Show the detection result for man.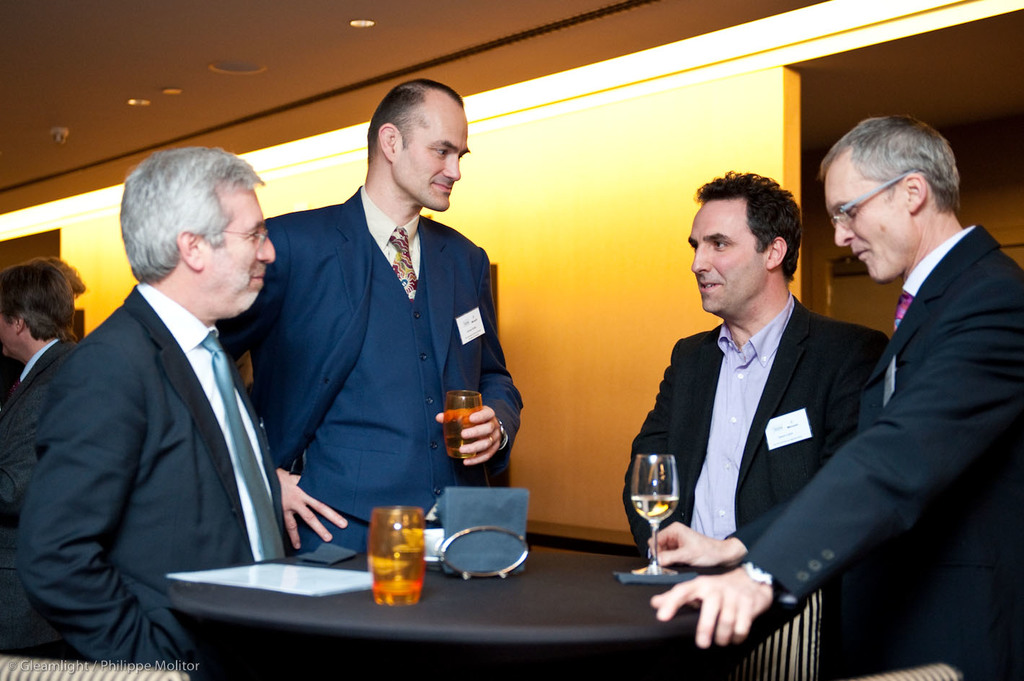
crop(15, 144, 298, 680).
